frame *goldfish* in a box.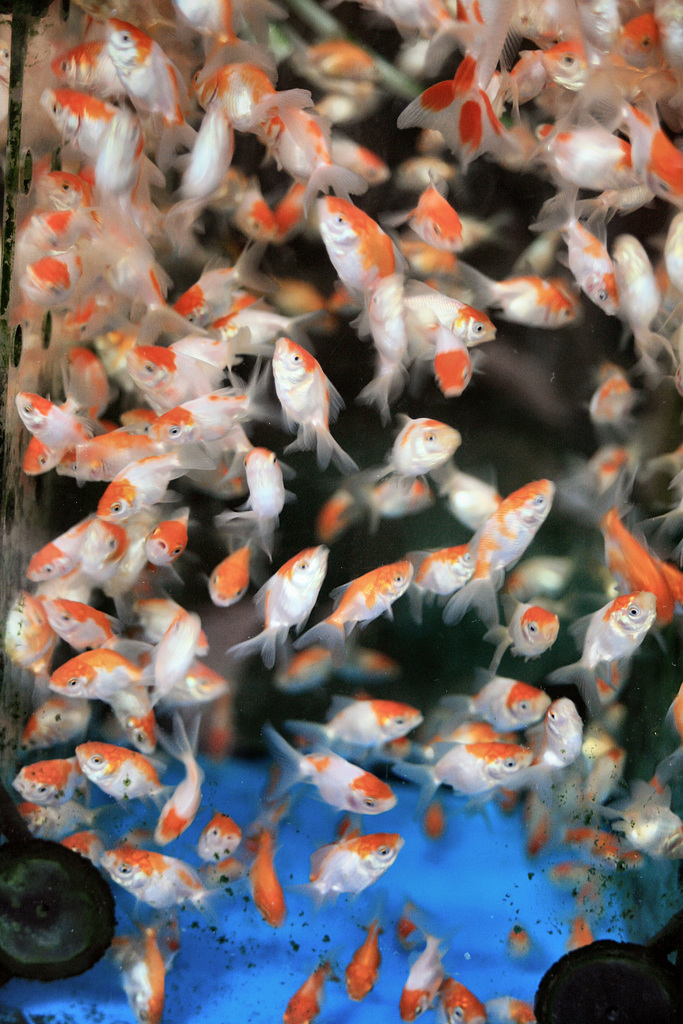
crop(484, 993, 533, 1023).
